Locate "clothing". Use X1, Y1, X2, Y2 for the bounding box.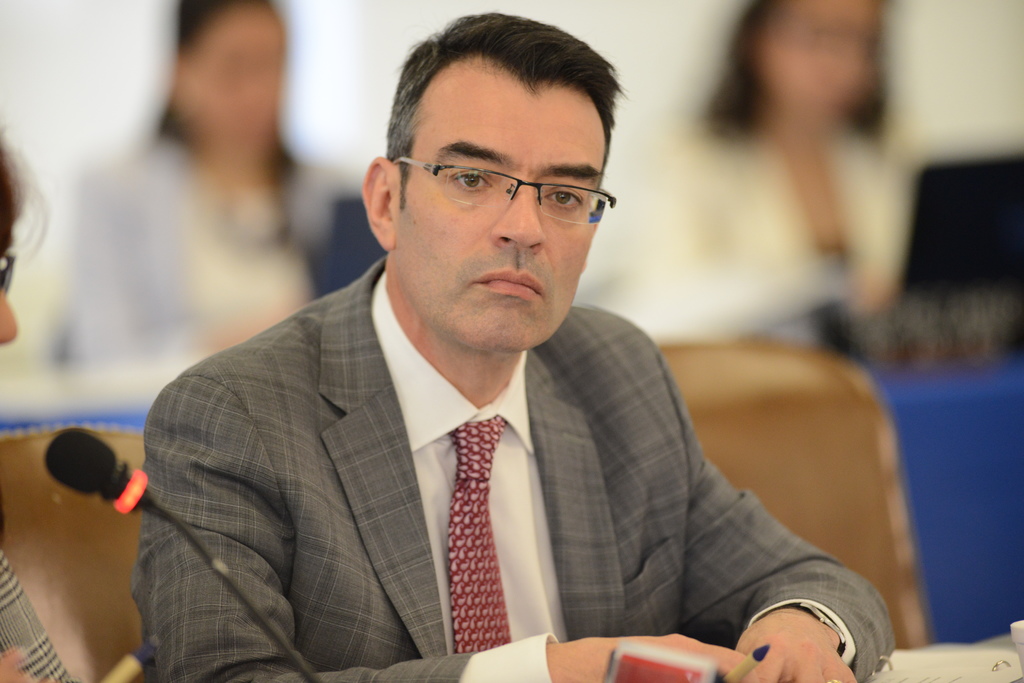
648, 133, 919, 344.
